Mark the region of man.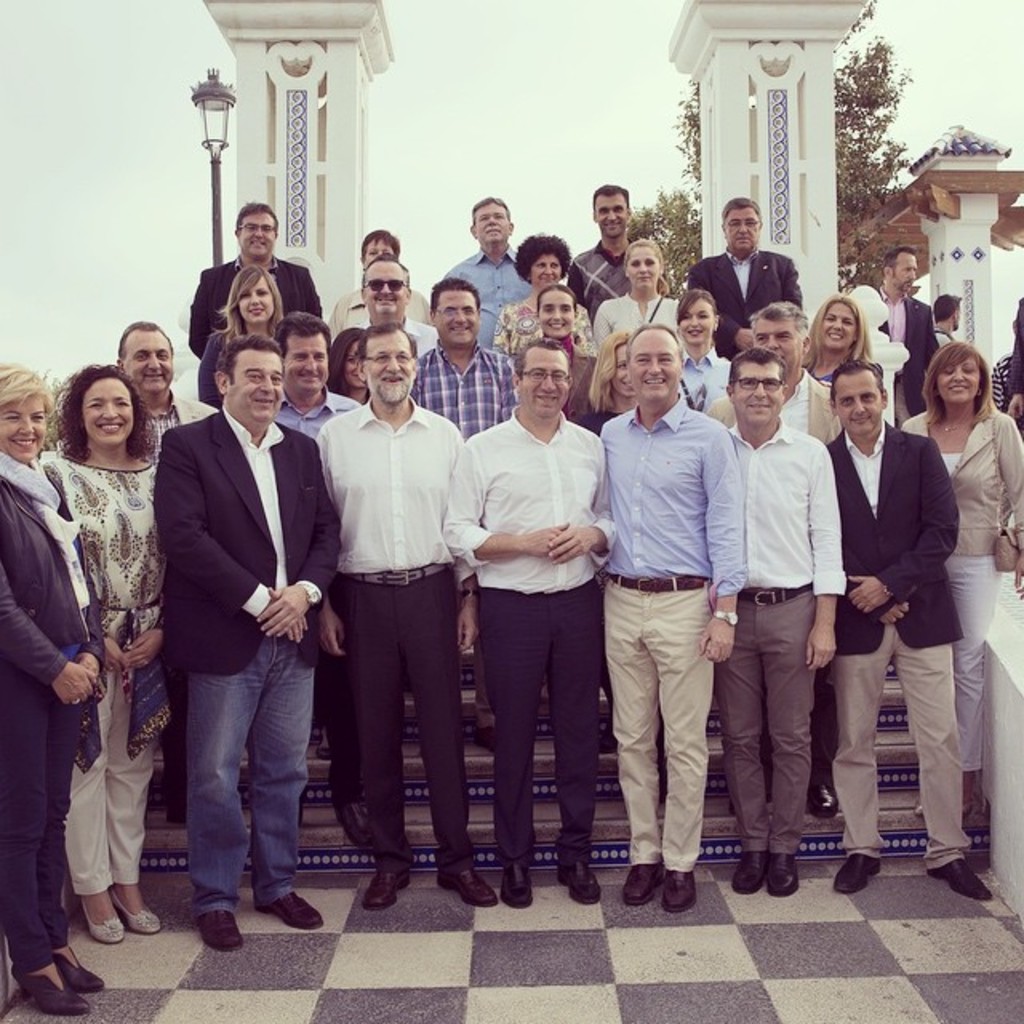
Region: [717, 346, 853, 901].
